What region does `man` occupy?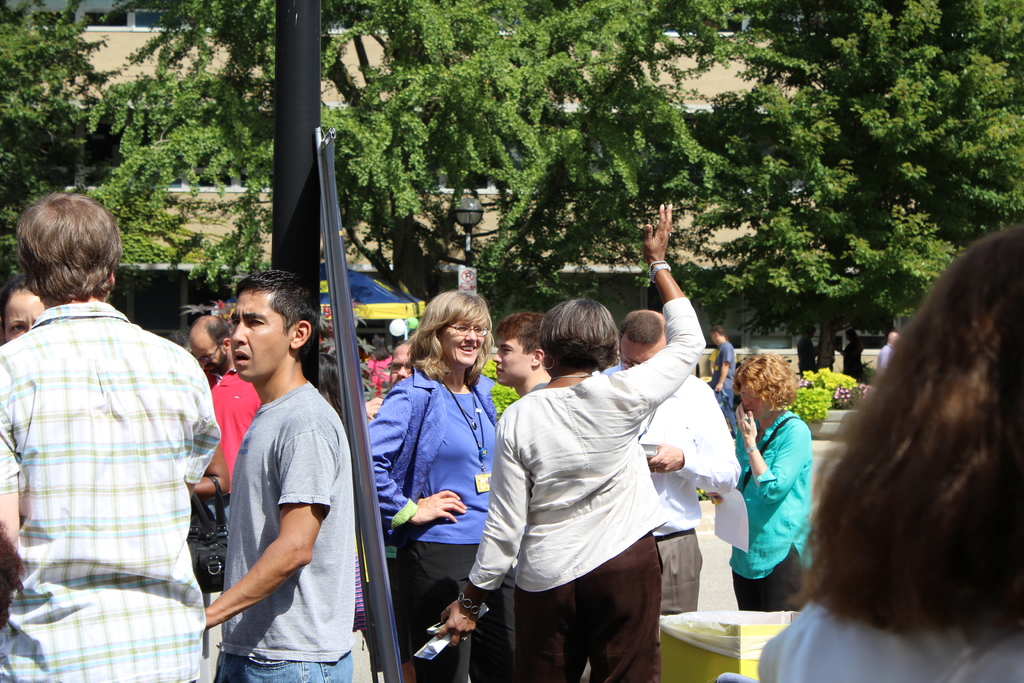
bbox=(179, 312, 263, 531).
